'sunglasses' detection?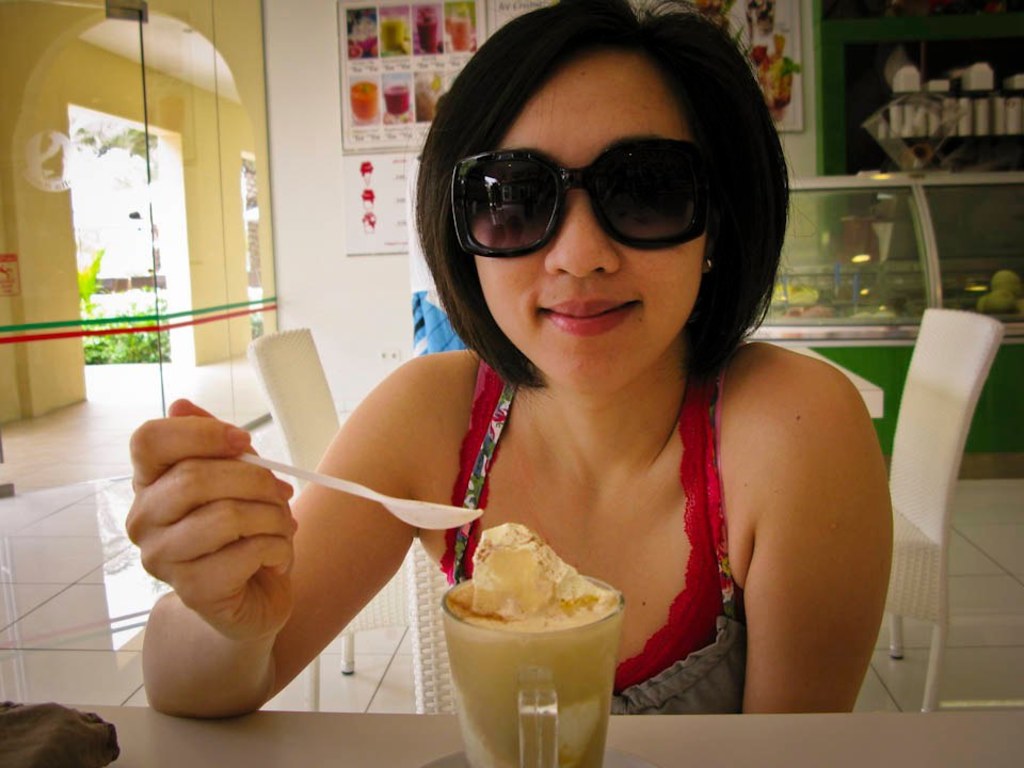
x1=451 y1=132 x2=726 y2=263
